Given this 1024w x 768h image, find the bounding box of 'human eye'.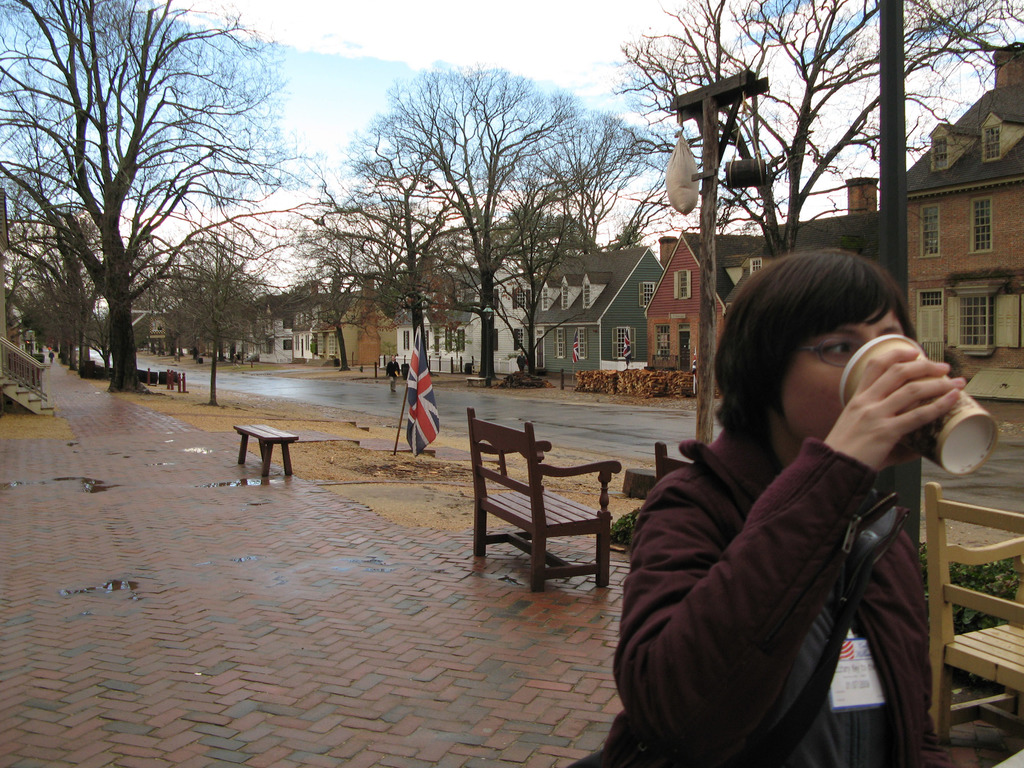
(820,342,852,359).
